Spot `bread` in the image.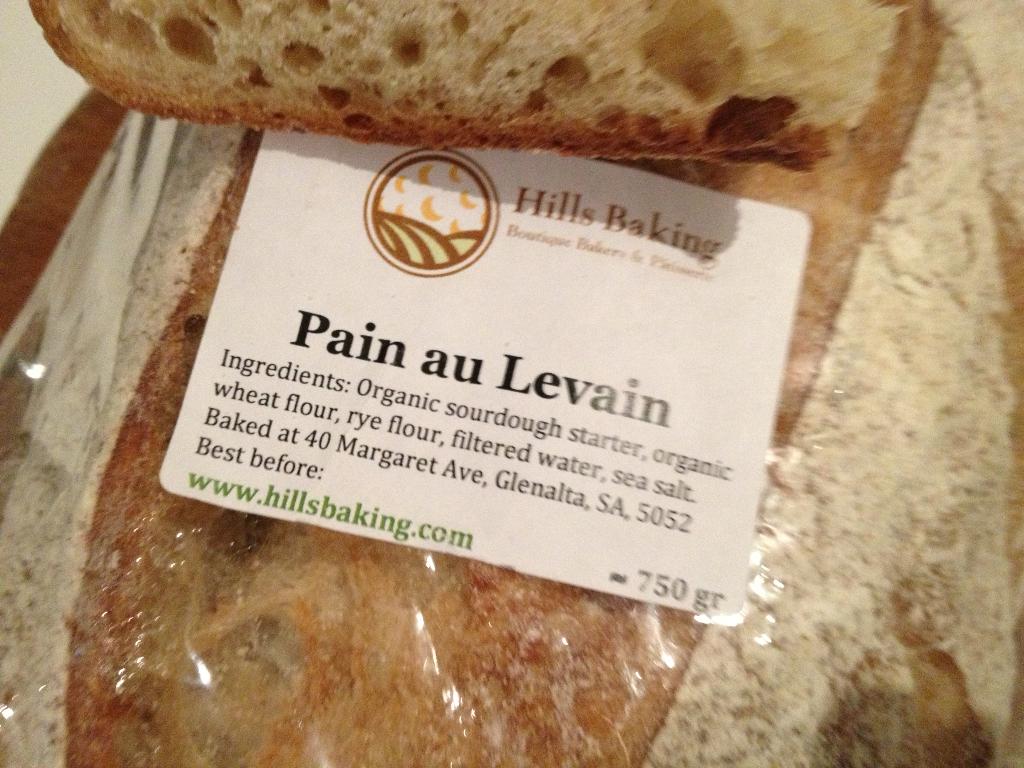
`bread` found at pyautogui.locateOnScreen(0, 0, 1023, 767).
